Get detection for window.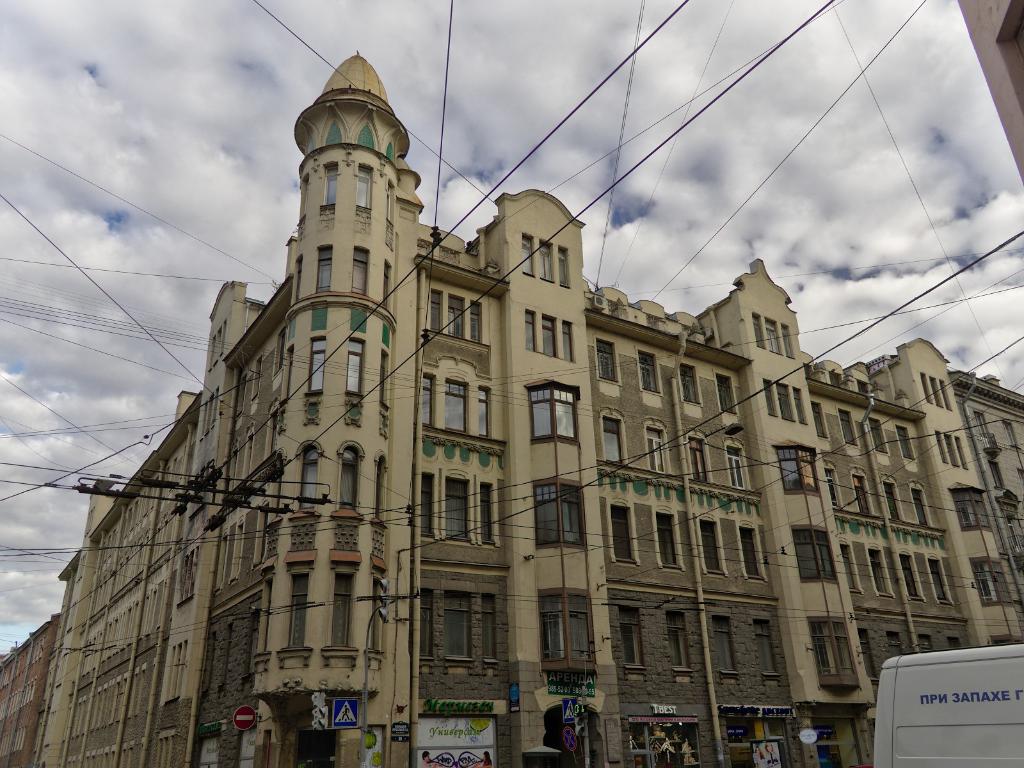
Detection: (x1=808, y1=619, x2=842, y2=687).
